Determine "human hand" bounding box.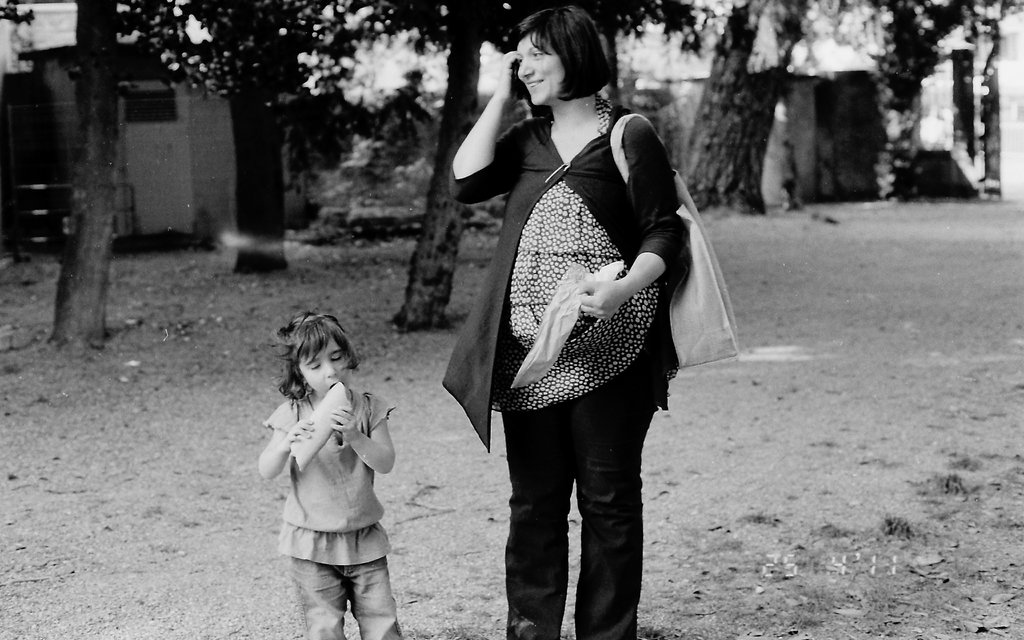
Determined: box=[326, 403, 362, 442].
